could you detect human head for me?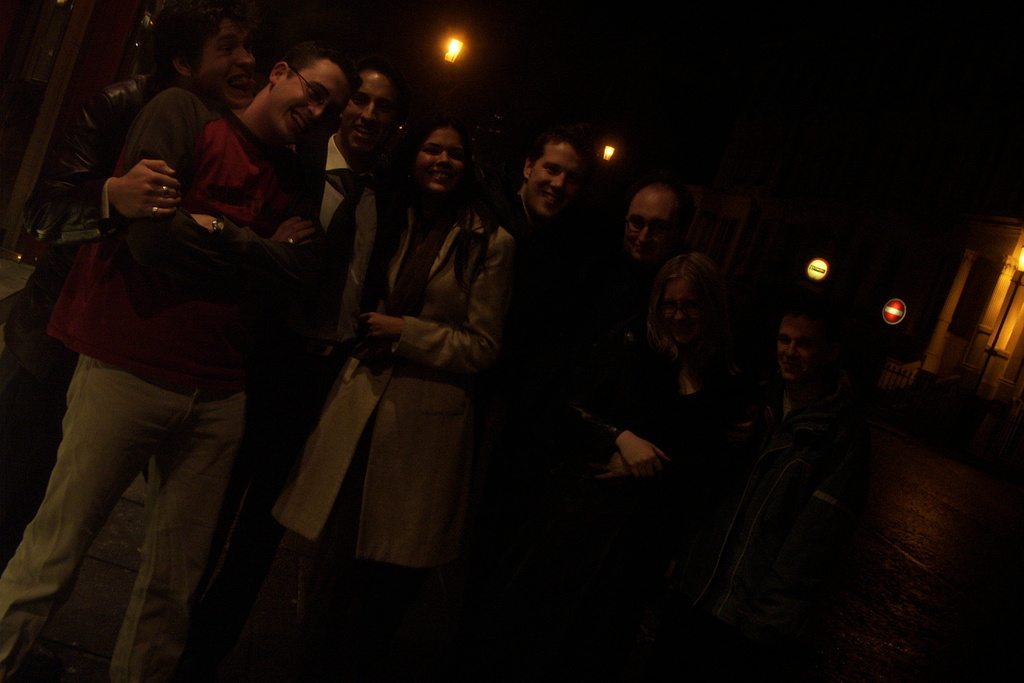
Detection result: 265 47 356 147.
